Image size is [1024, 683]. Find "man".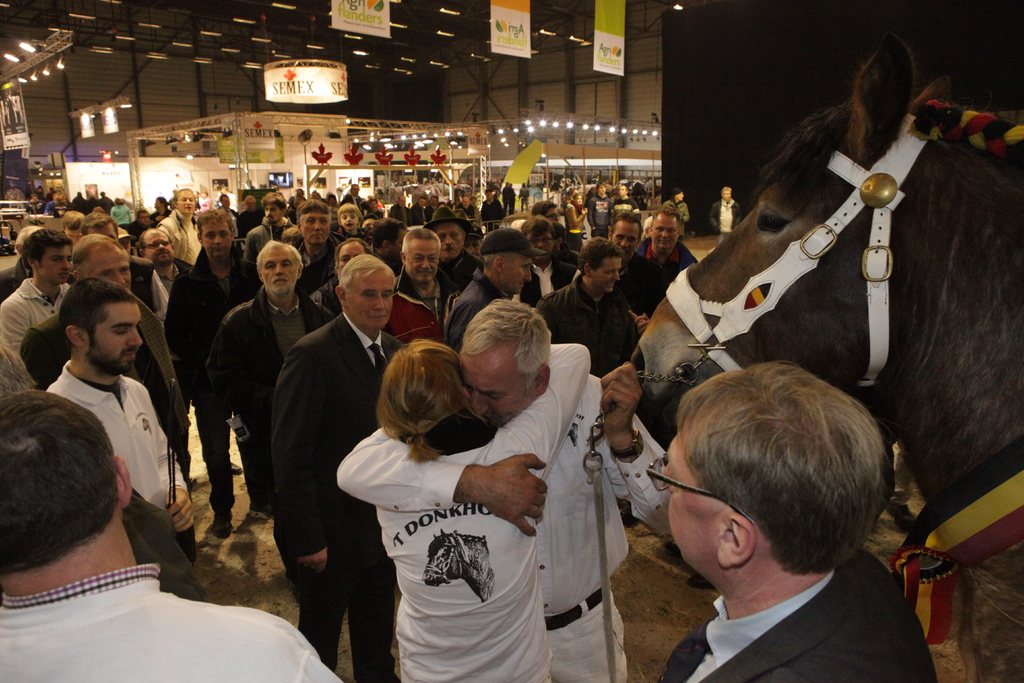
{"left": 19, "top": 224, "right": 190, "bottom": 463}.
